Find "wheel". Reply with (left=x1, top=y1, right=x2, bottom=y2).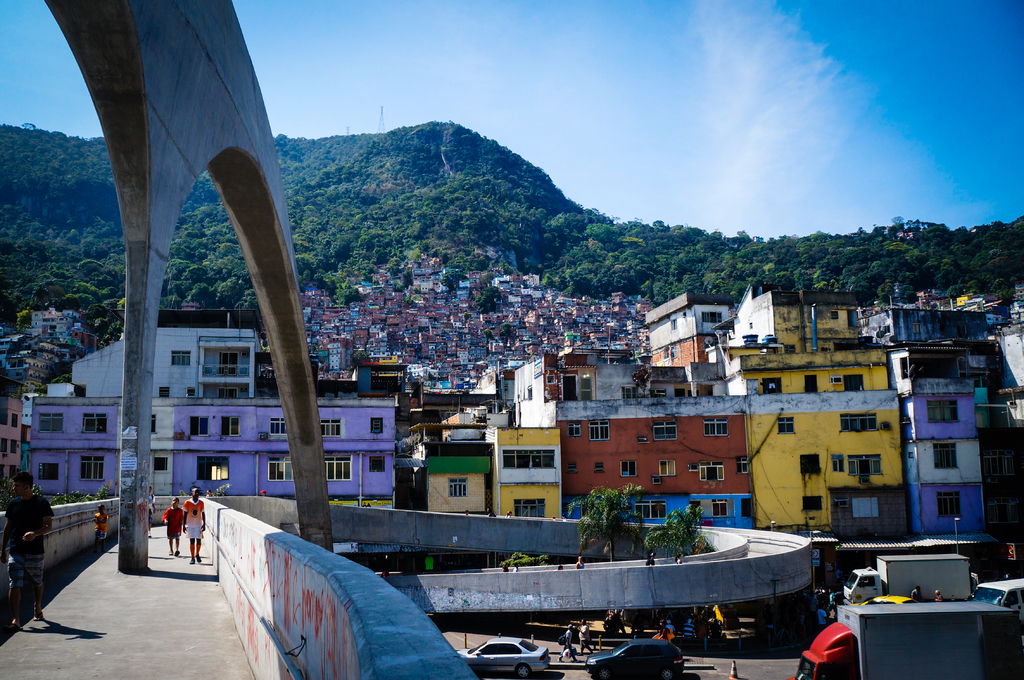
(left=600, top=670, right=609, bottom=679).
